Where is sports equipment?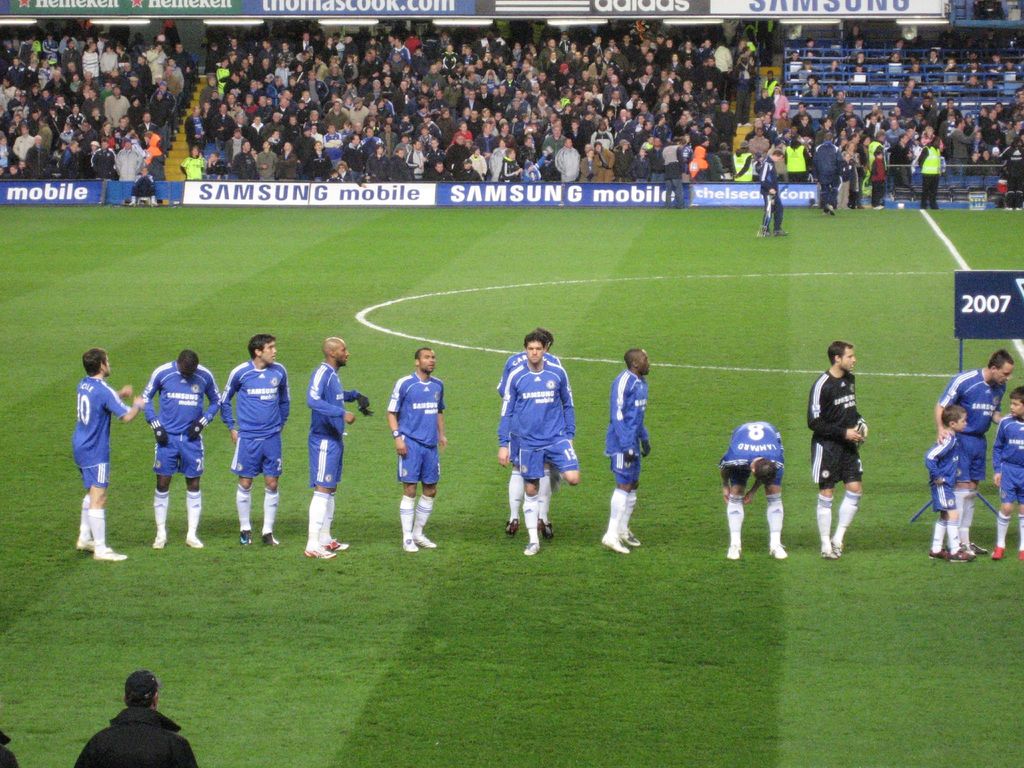
358:388:371:419.
